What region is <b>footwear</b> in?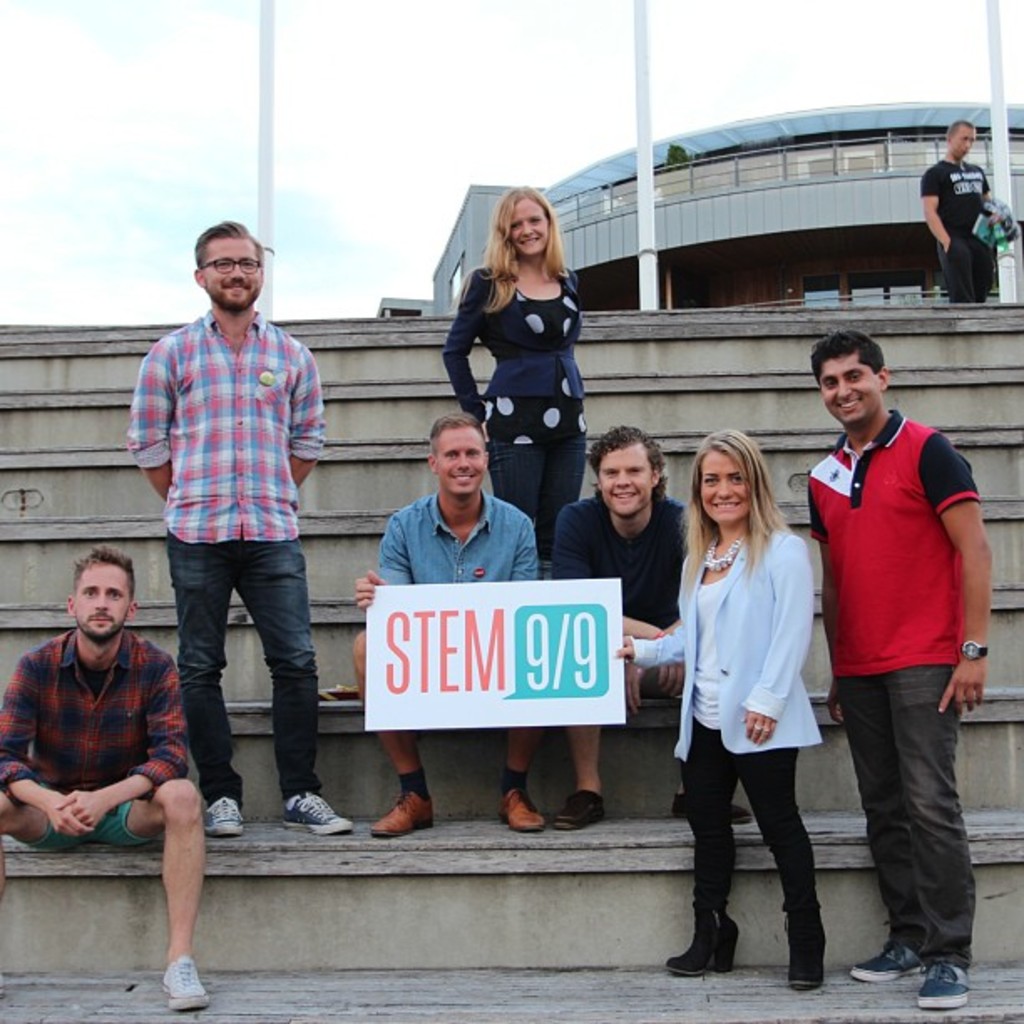
853:940:927:975.
